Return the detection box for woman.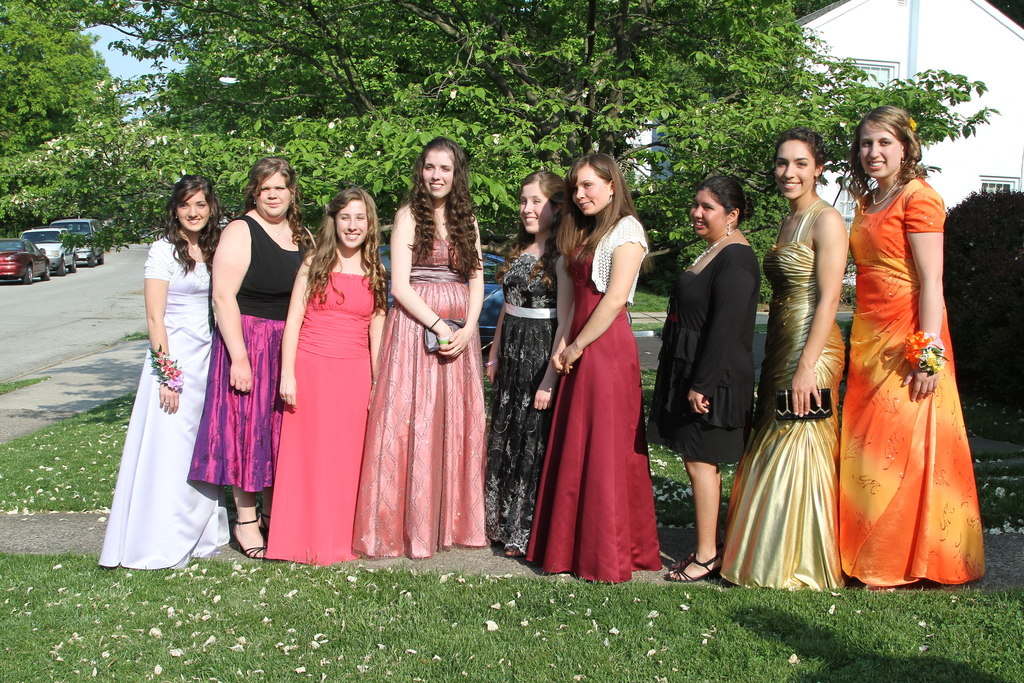
left=484, top=170, right=572, bottom=565.
